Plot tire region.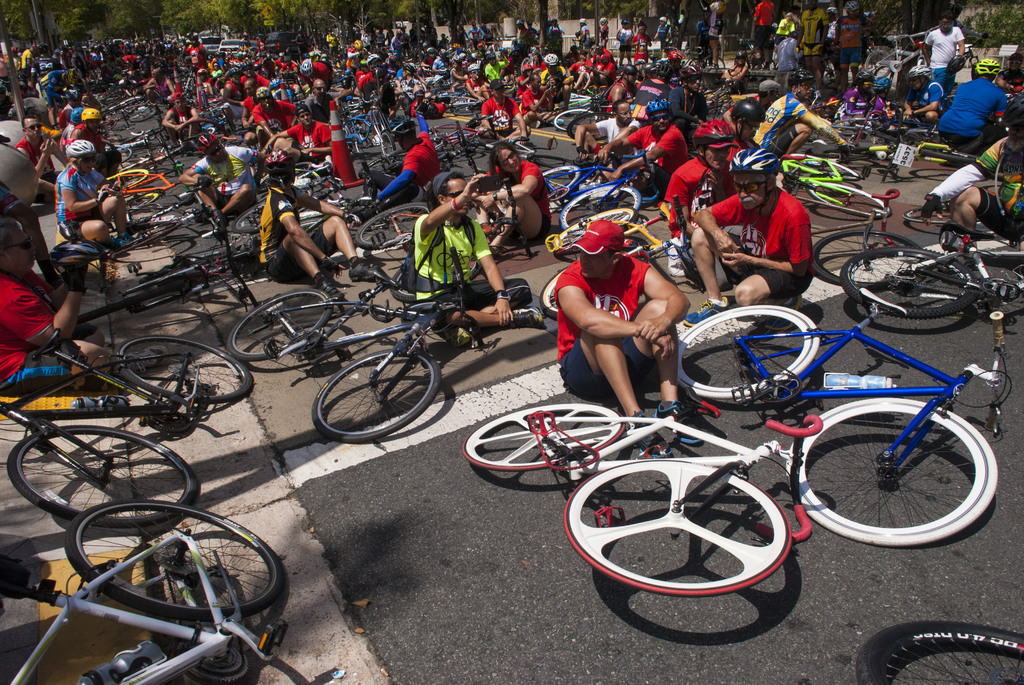
Plotted at region(461, 403, 623, 471).
